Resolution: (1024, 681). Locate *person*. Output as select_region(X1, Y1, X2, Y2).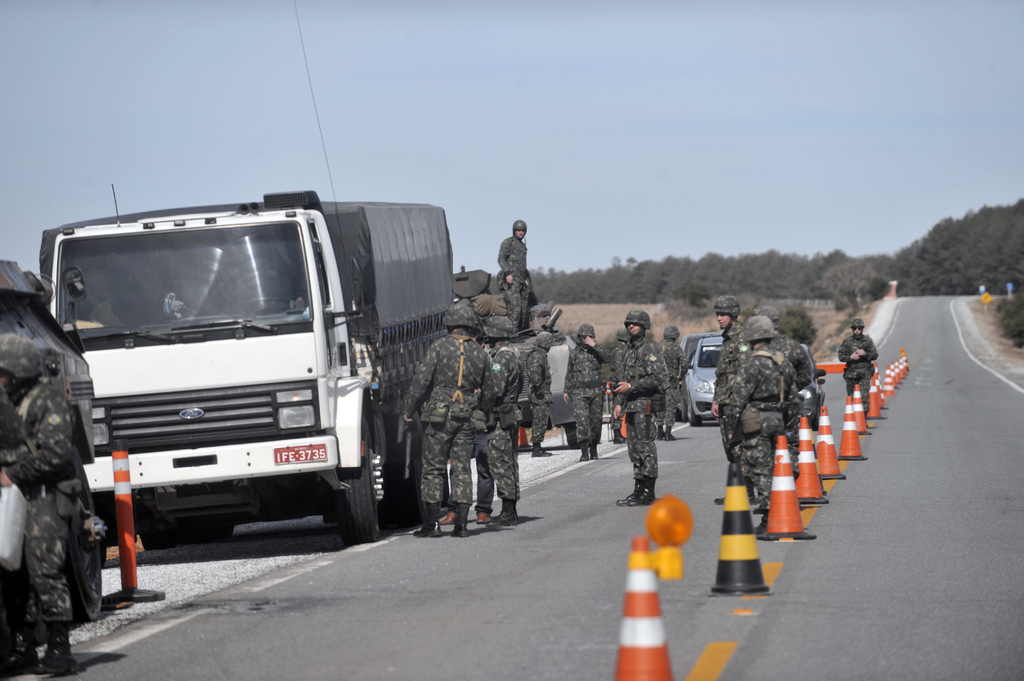
select_region(662, 321, 691, 439).
